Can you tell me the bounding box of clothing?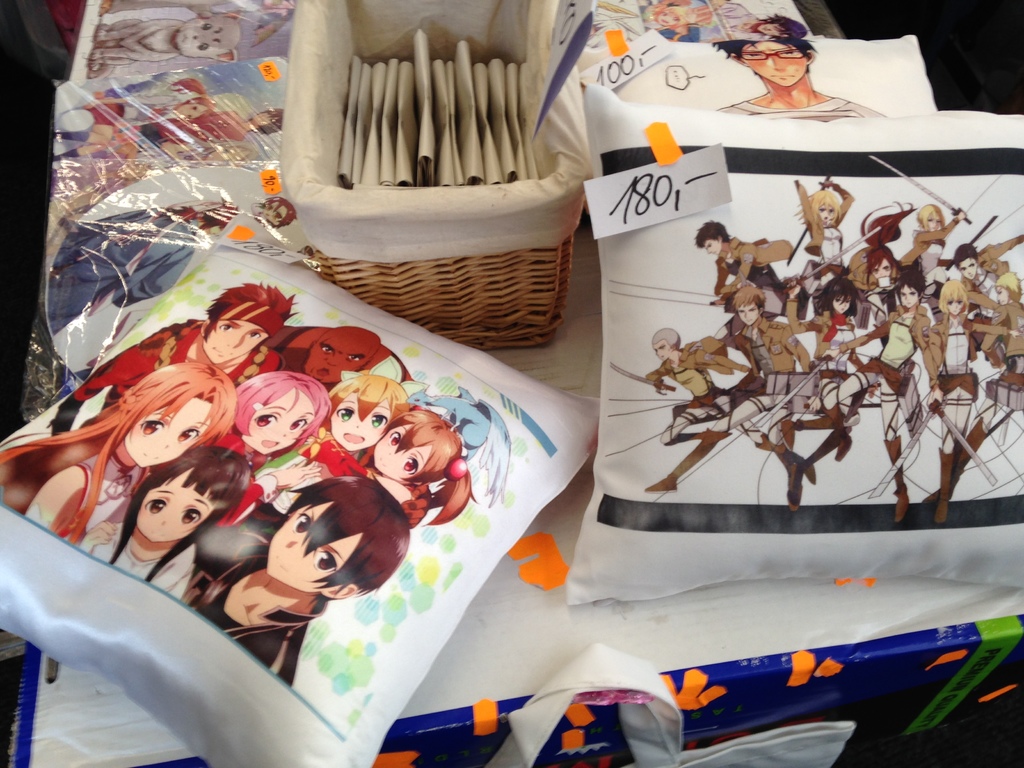
(x1=47, y1=195, x2=201, y2=352).
